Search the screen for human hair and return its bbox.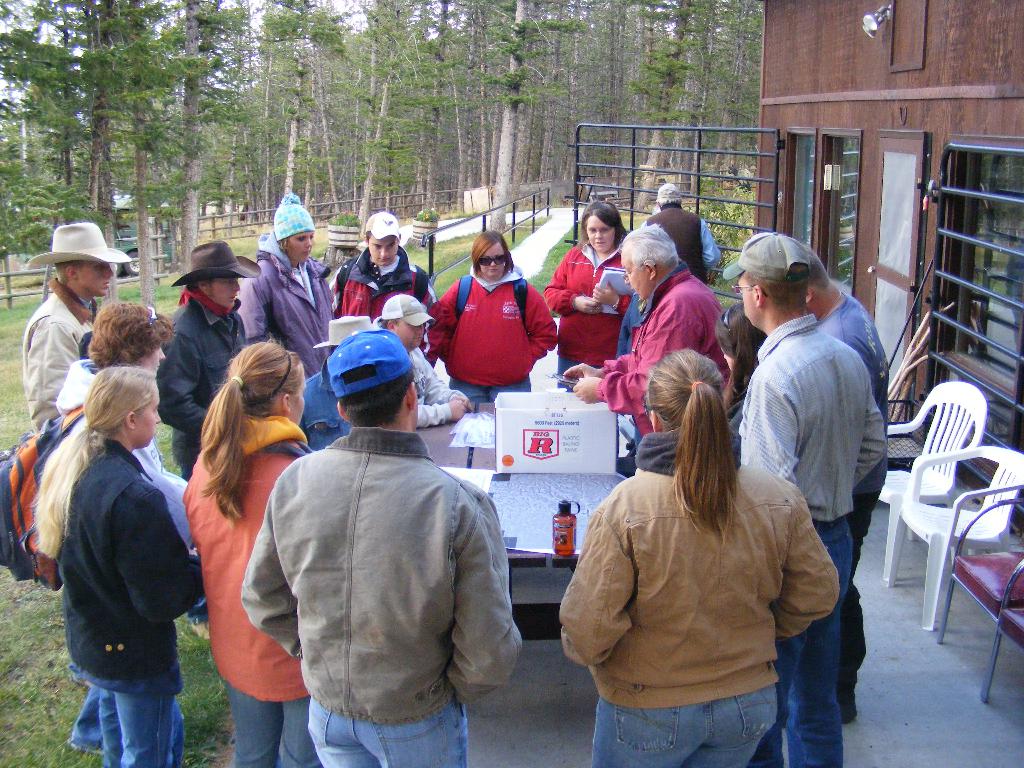
Found: {"left": 641, "top": 350, "right": 743, "bottom": 548}.
